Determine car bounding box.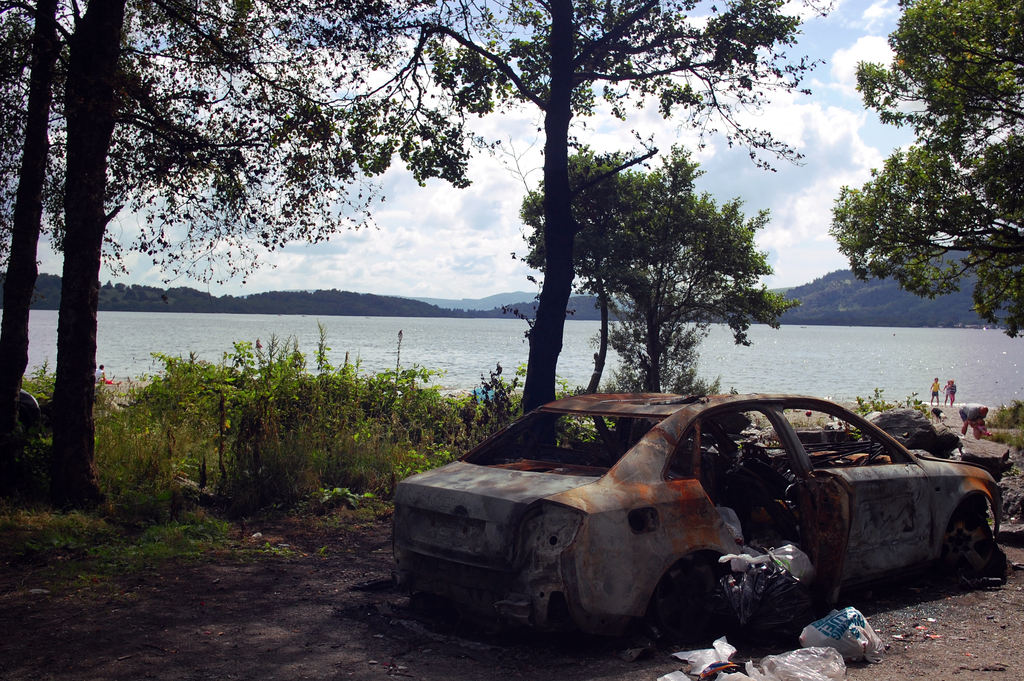
Determined: box(391, 391, 993, 659).
